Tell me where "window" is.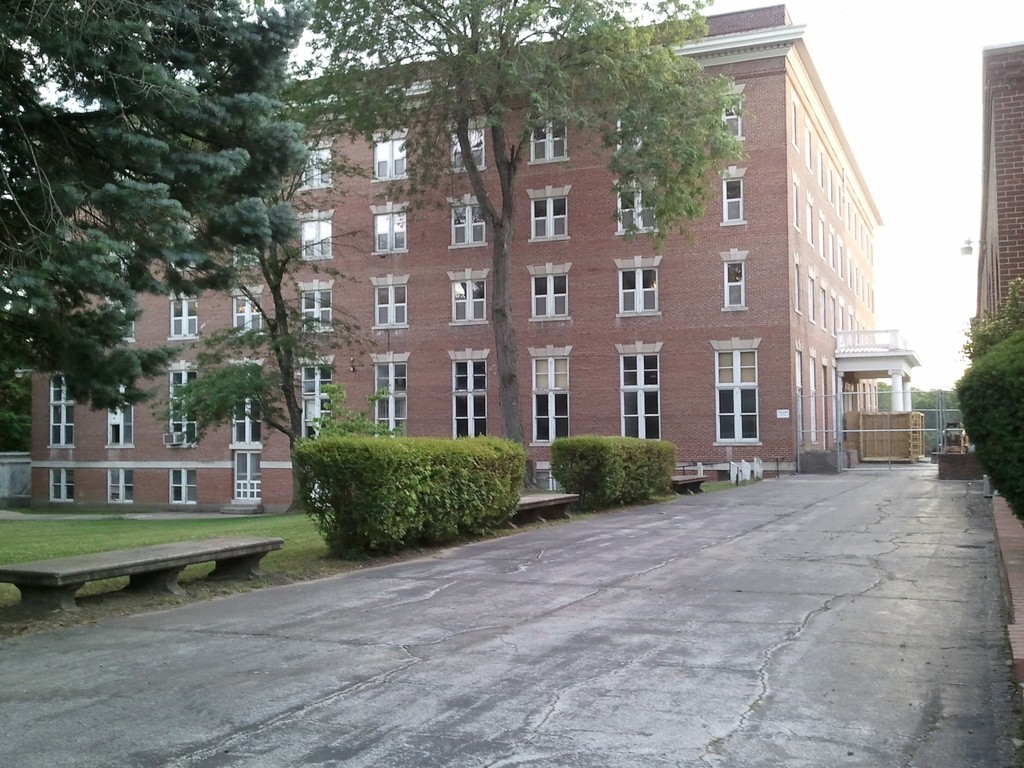
"window" is at [left=292, top=138, right=329, bottom=189].
